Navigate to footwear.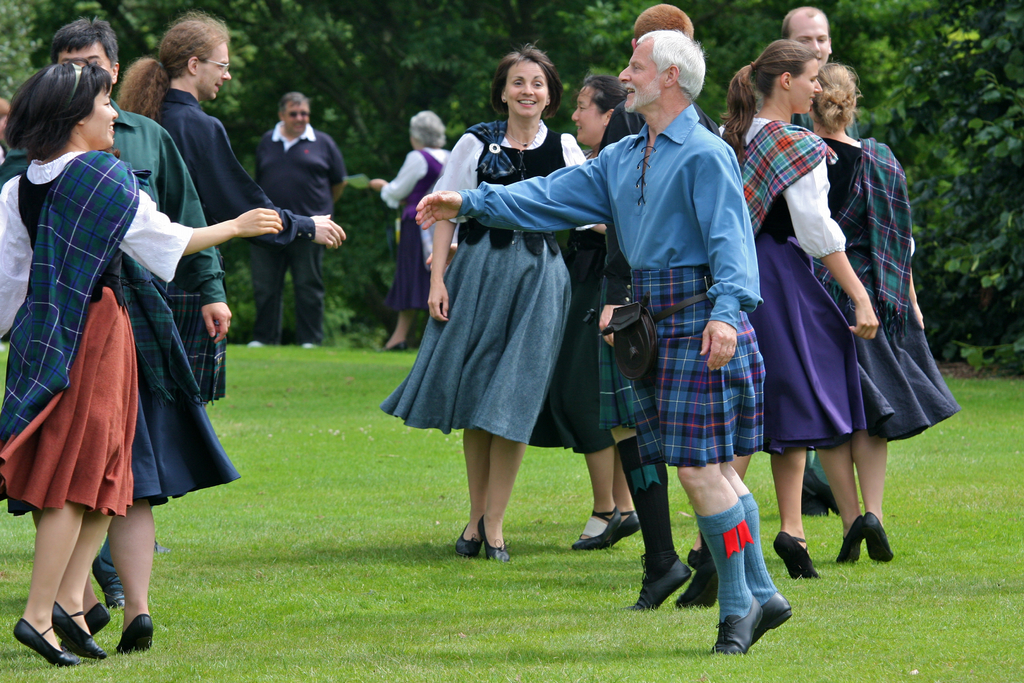
Navigation target: <region>677, 557, 719, 605</region>.
